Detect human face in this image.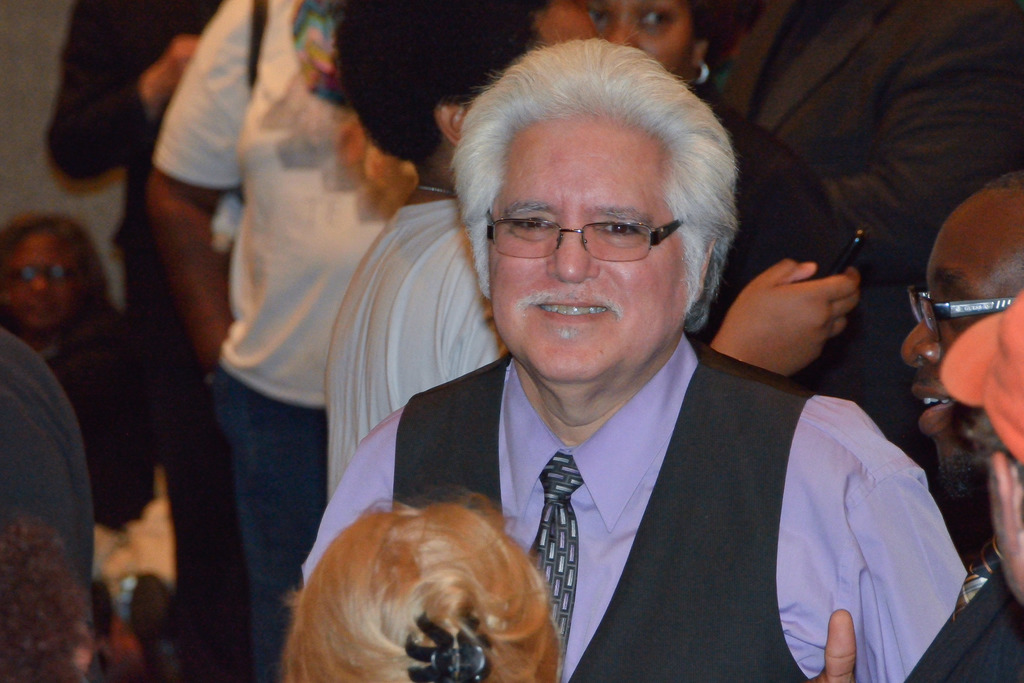
Detection: x1=541 y1=0 x2=704 y2=80.
